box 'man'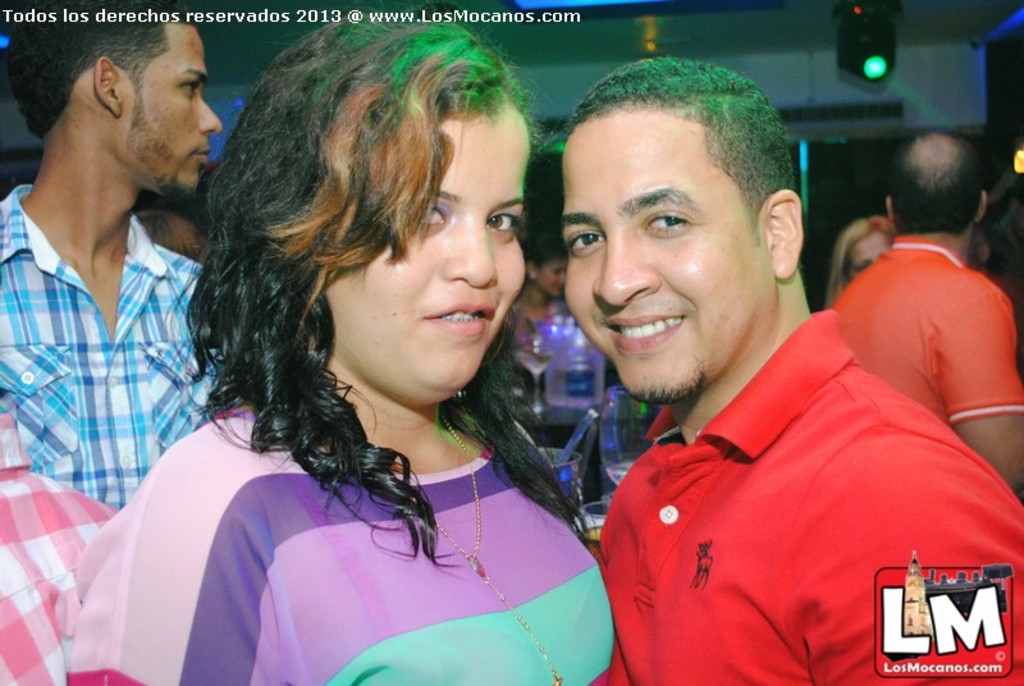
[left=506, top=73, right=992, bottom=669]
